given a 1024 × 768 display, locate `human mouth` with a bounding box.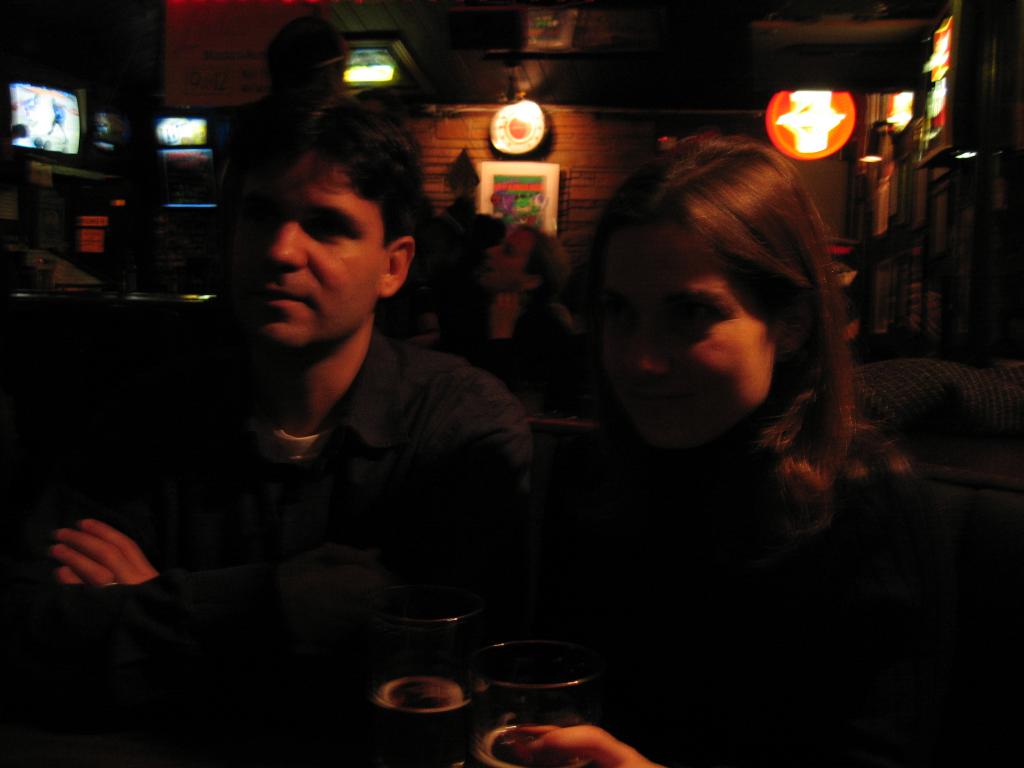
Located: Rect(253, 283, 301, 303).
